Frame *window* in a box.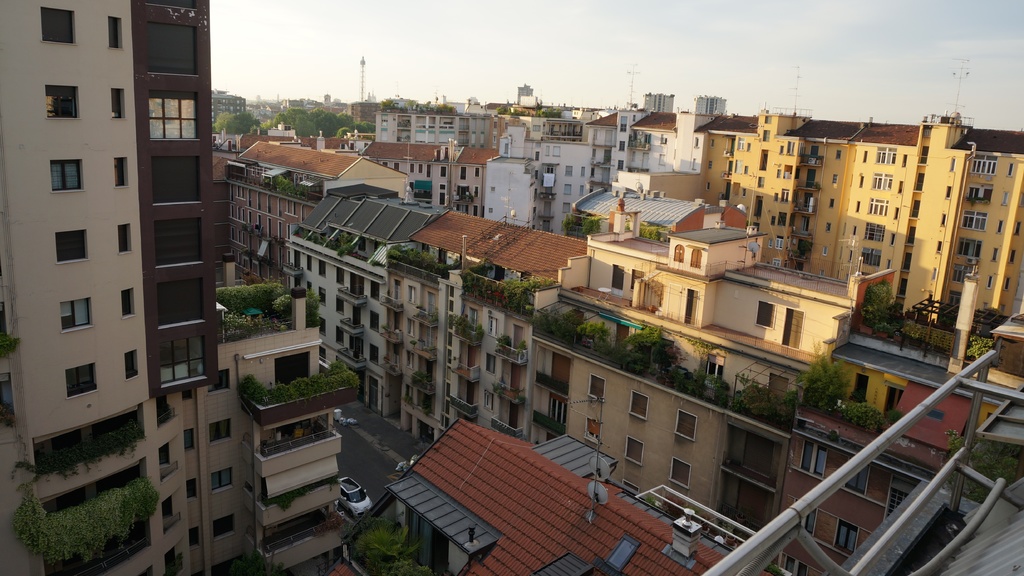
<box>334,298,346,315</box>.
